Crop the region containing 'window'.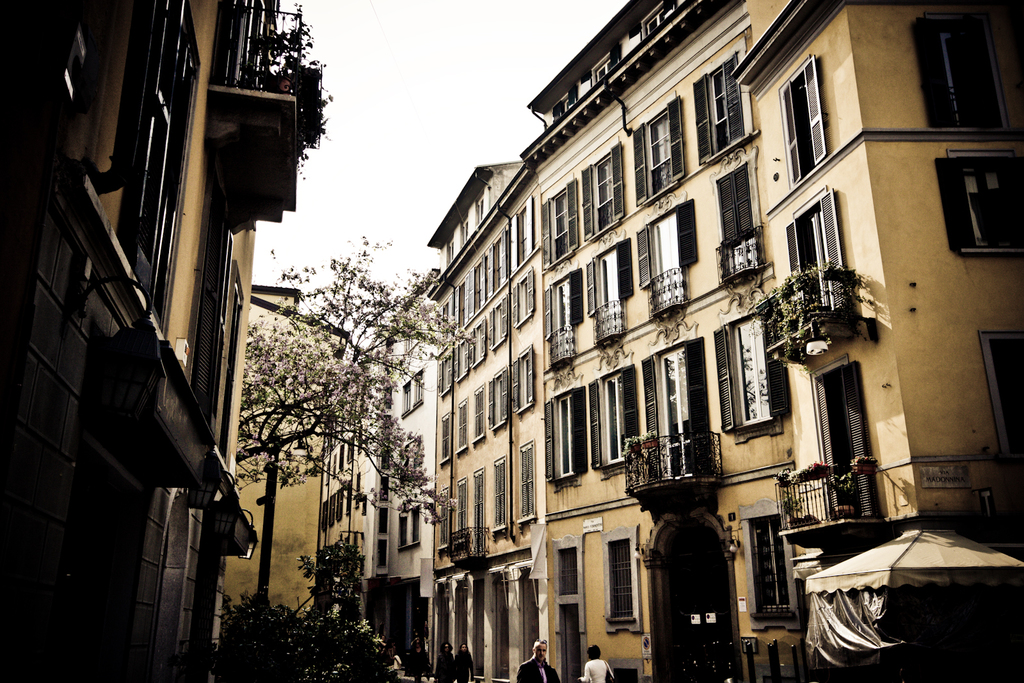
Crop region: (left=743, top=495, right=798, bottom=633).
